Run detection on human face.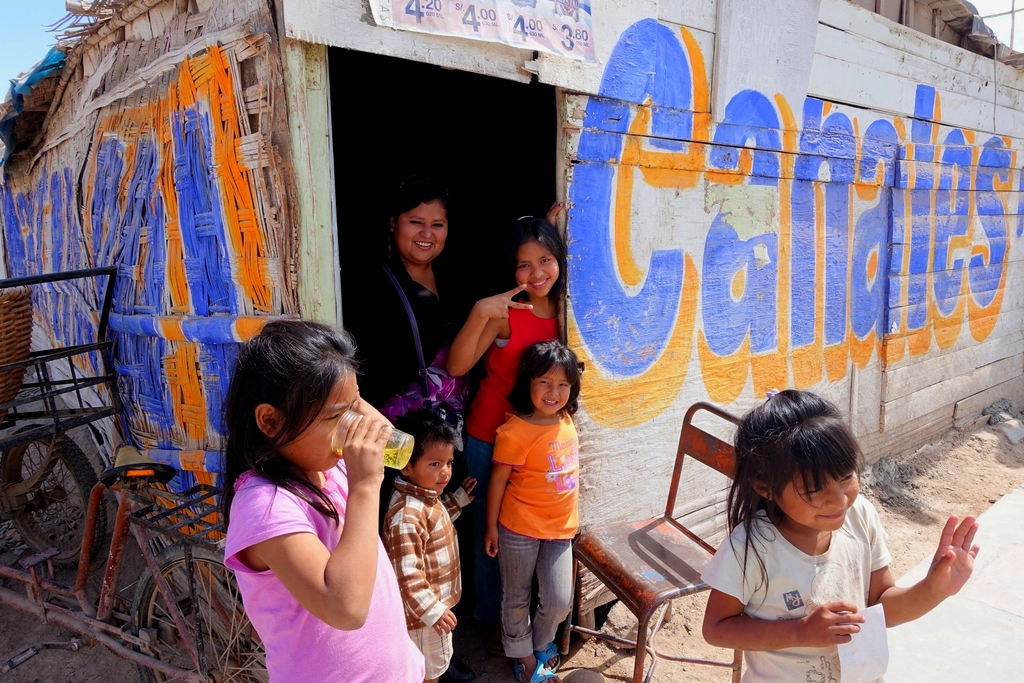
Result: {"x1": 515, "y1": 242, "x2": 561, "y2": 298}.
